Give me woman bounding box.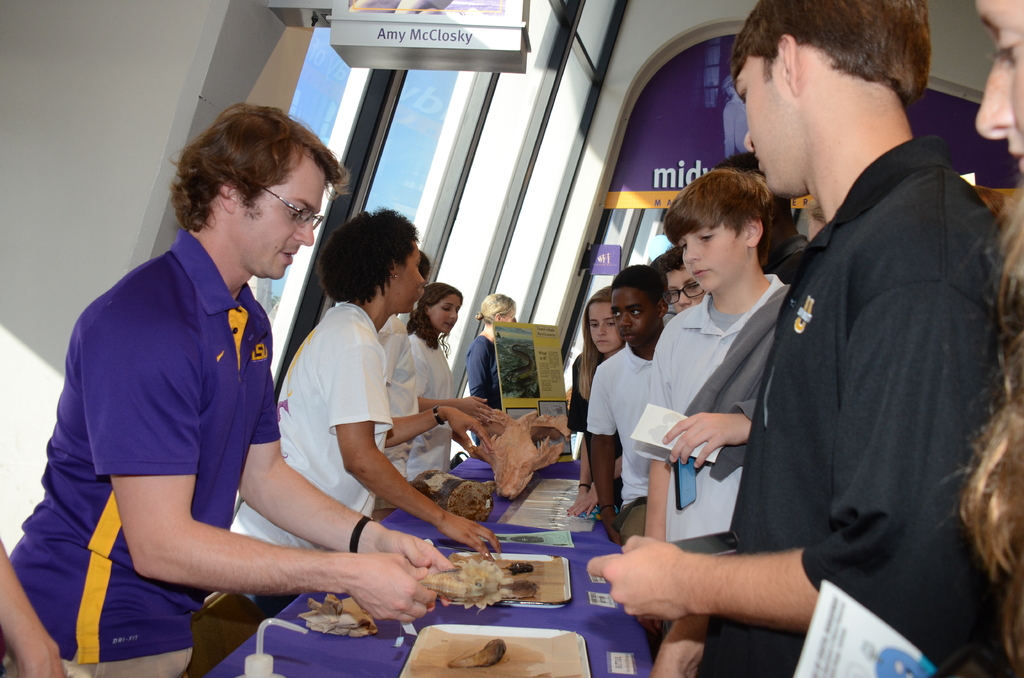
(561,285,628,517).
